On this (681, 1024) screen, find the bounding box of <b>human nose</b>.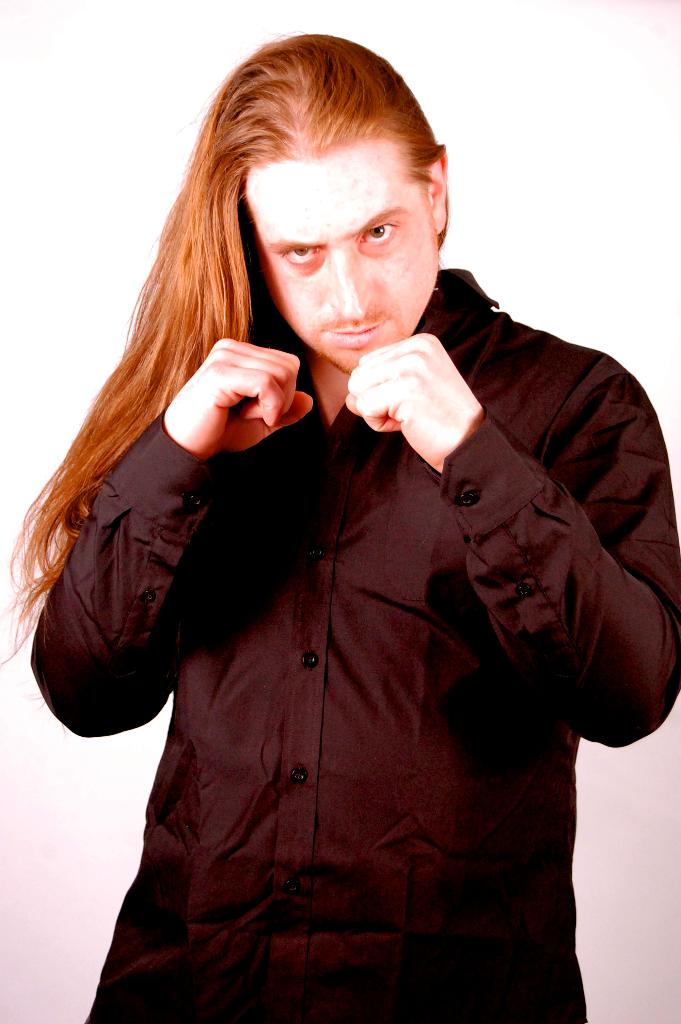
Bounding box: (left=322, top=247, right=375, bottom=316).
